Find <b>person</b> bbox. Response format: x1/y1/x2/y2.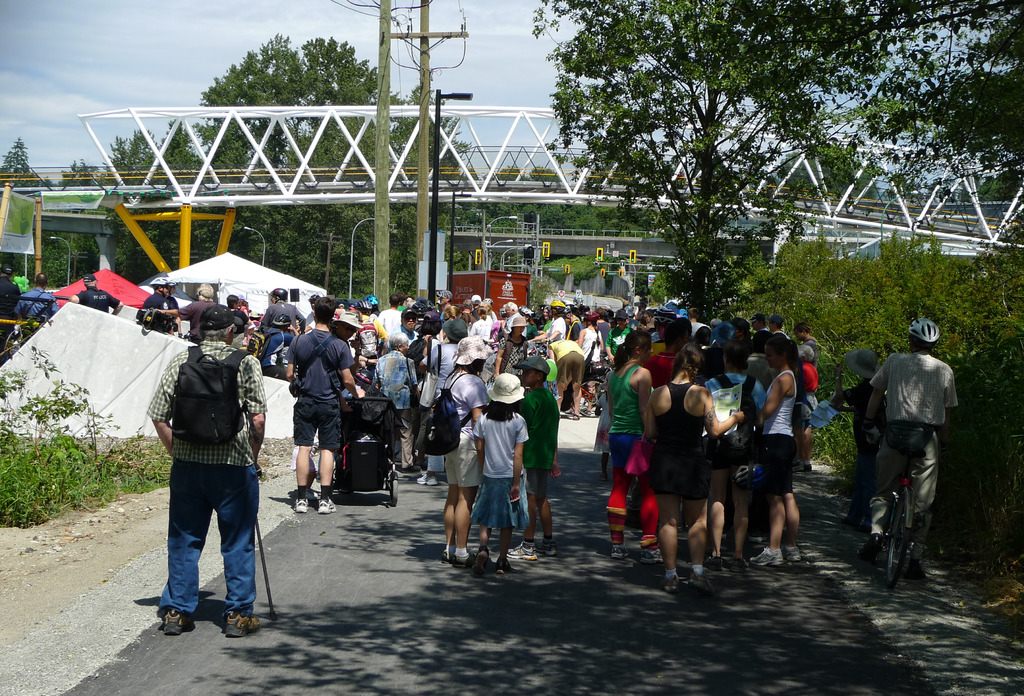
742/332/777/393.
